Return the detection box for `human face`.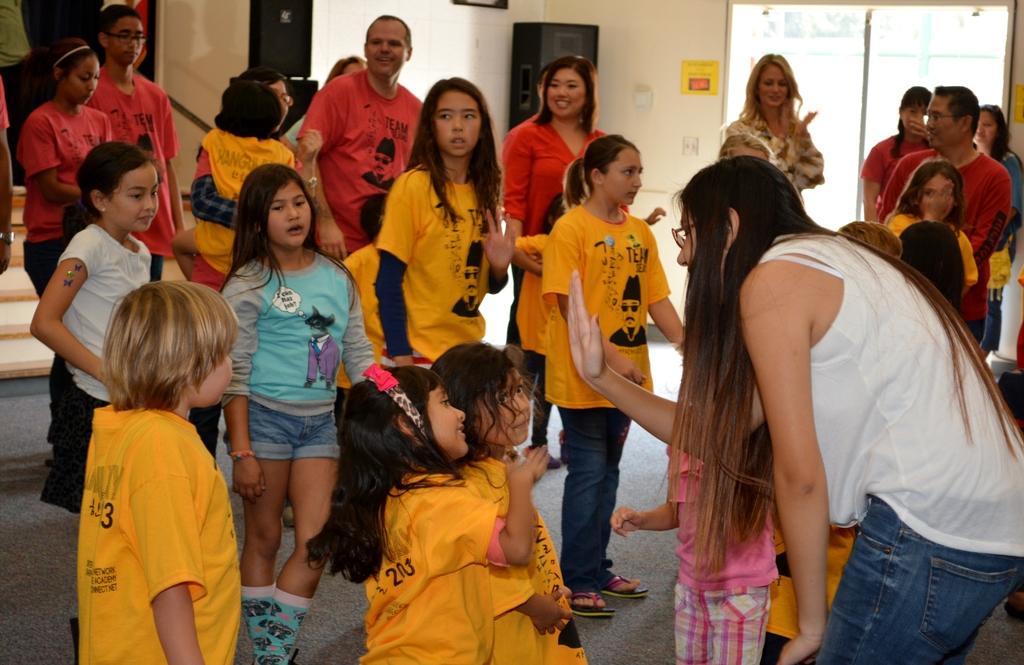
63/57/99/106.
